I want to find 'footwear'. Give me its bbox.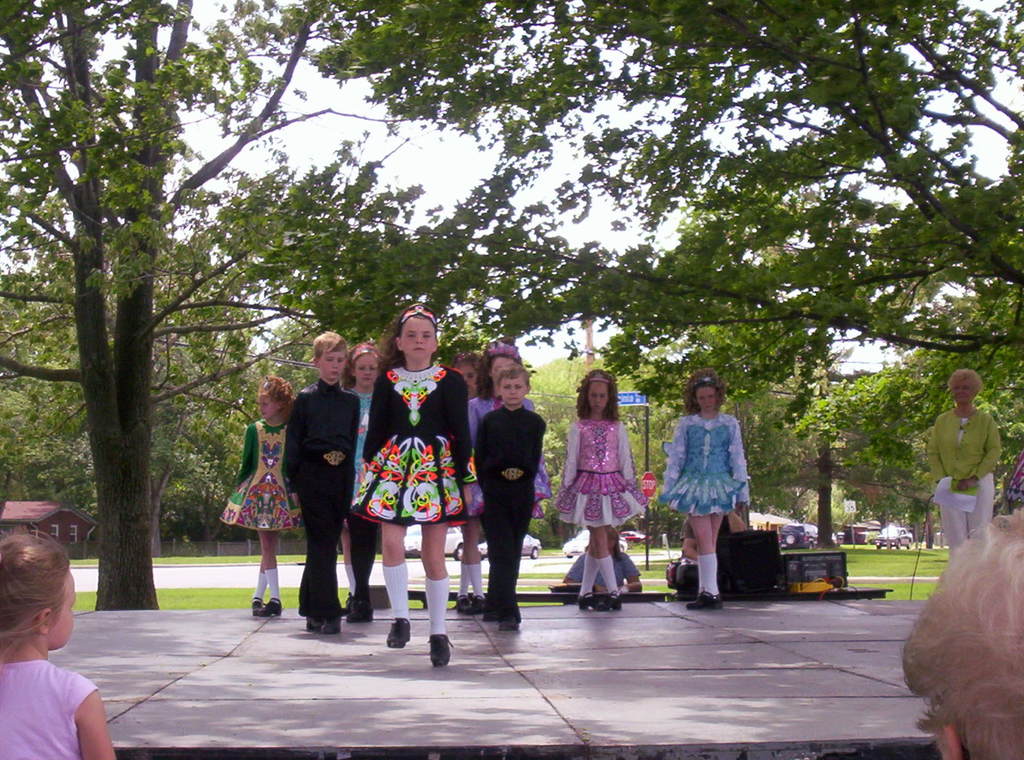
bbox(499, 616, 519, 631).
